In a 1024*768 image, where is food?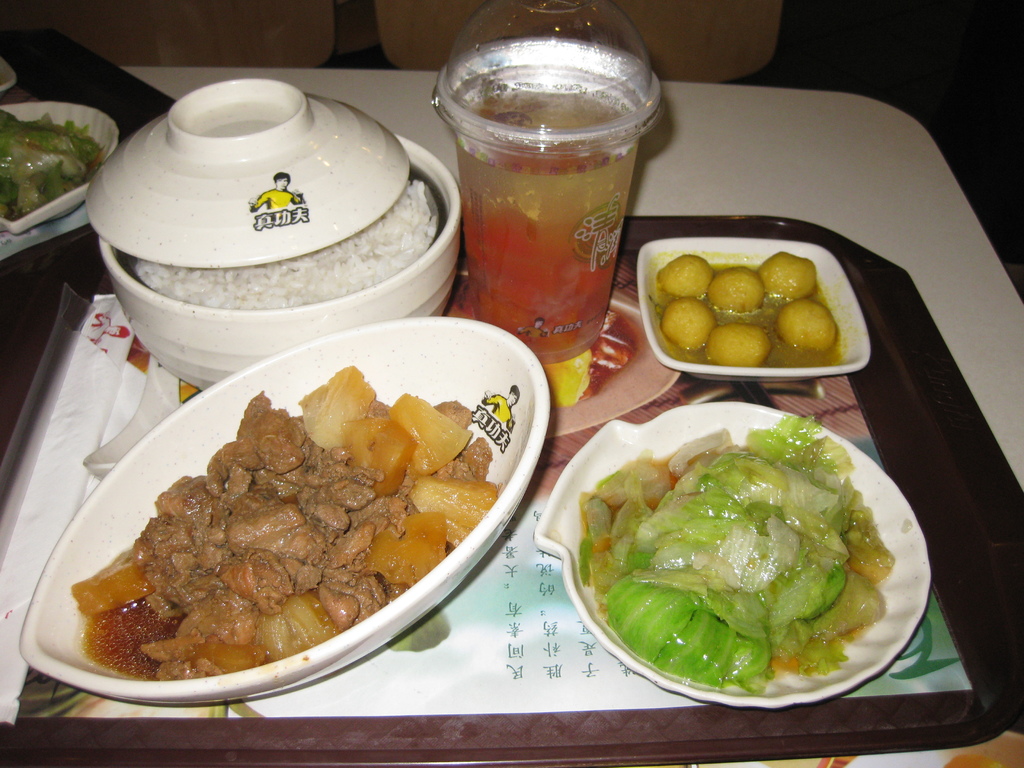
[134, 176, 435, 312].
